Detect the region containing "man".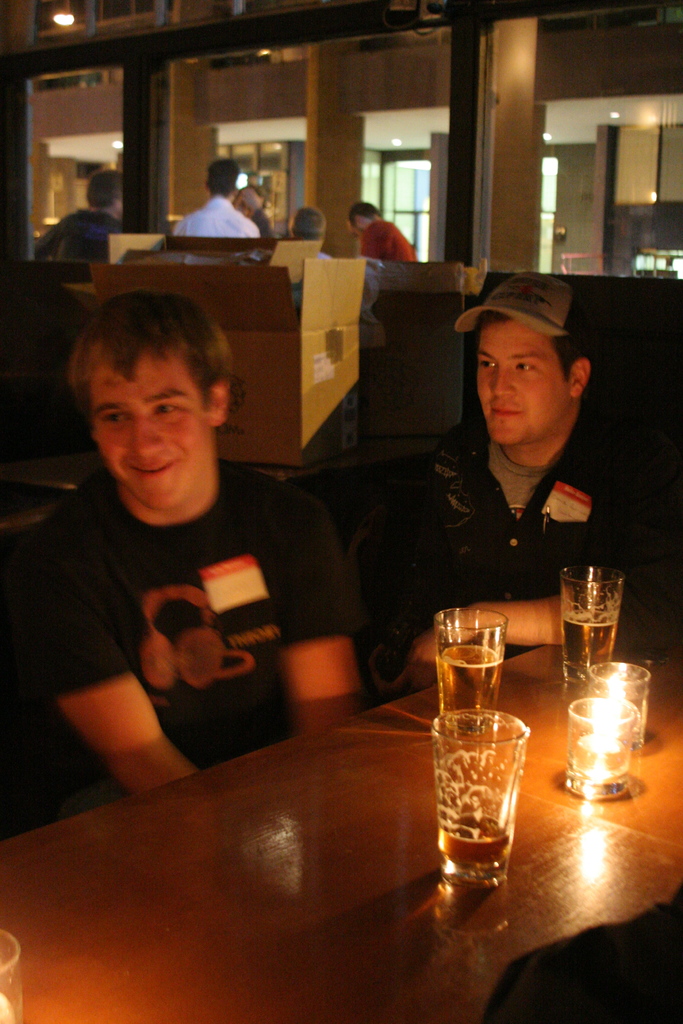
crop(35, 173, 124, 259).
